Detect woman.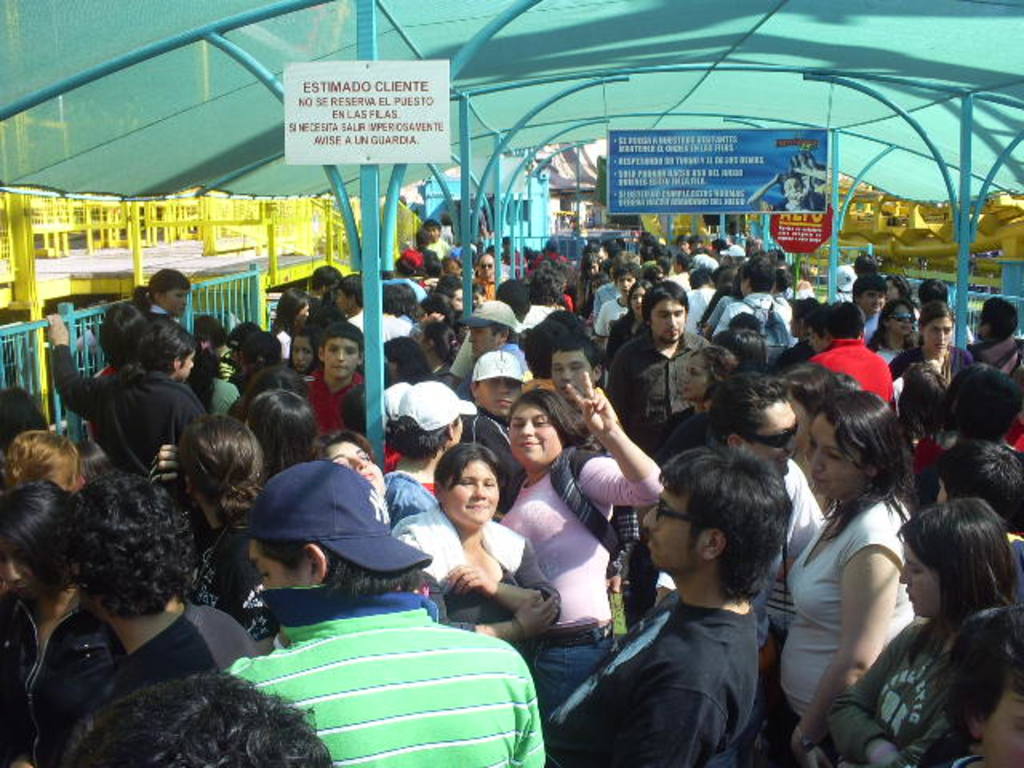
Detected at <bbox>416, 323, 462, 390</bbox>.
